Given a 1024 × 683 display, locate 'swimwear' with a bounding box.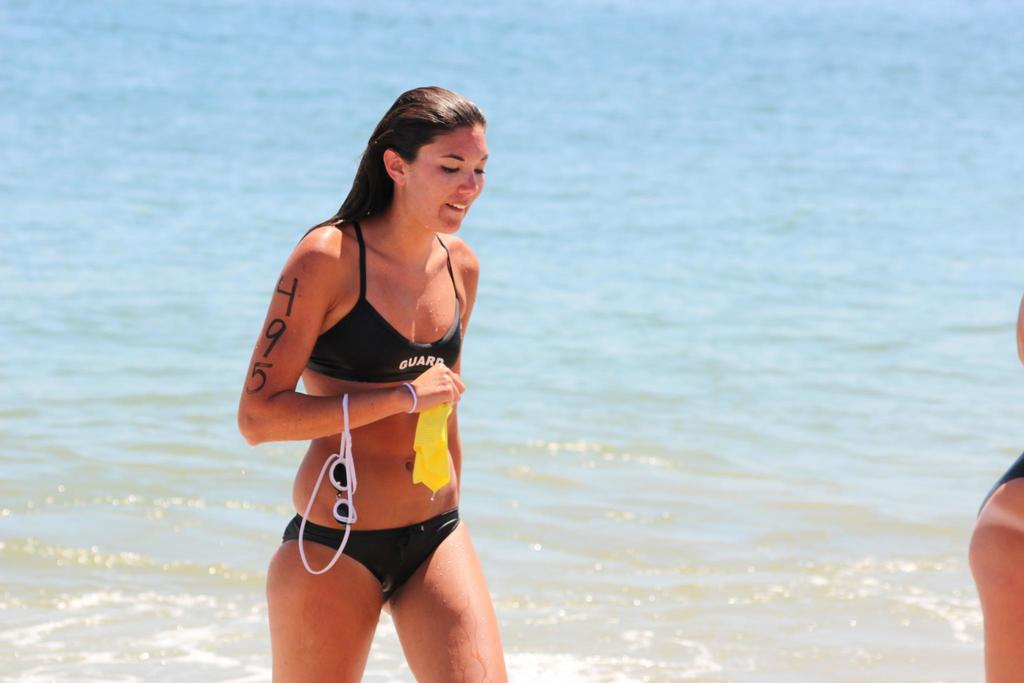
Located: l=307, t=218, r=460, b=381.
